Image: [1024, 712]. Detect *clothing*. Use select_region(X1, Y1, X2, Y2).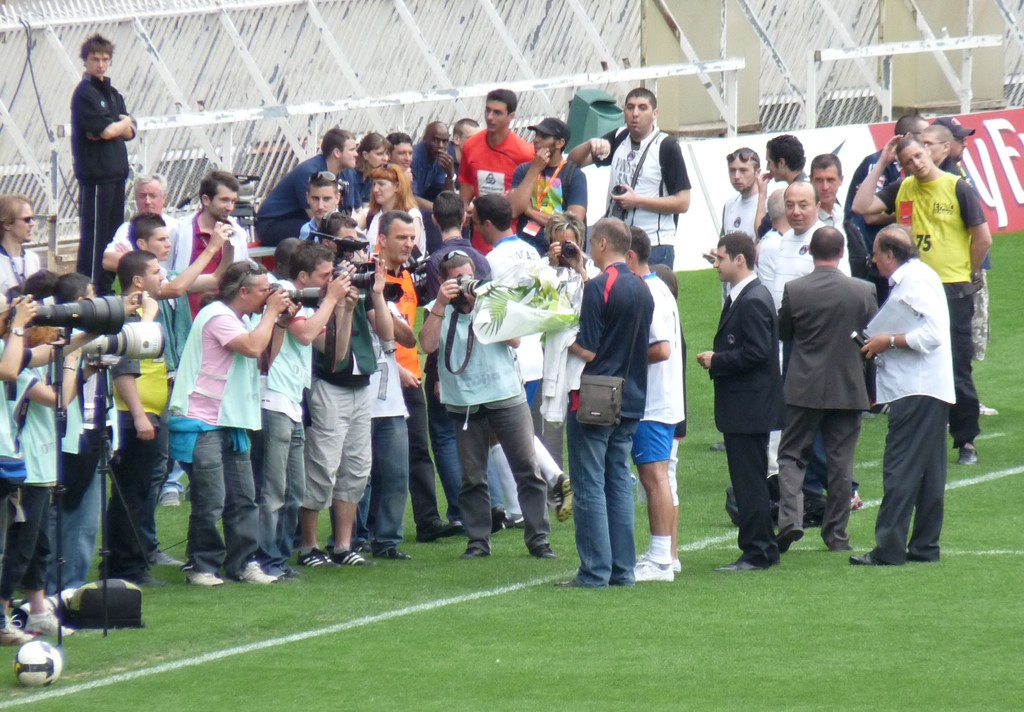
select_region(713, 270, 773, 546).
